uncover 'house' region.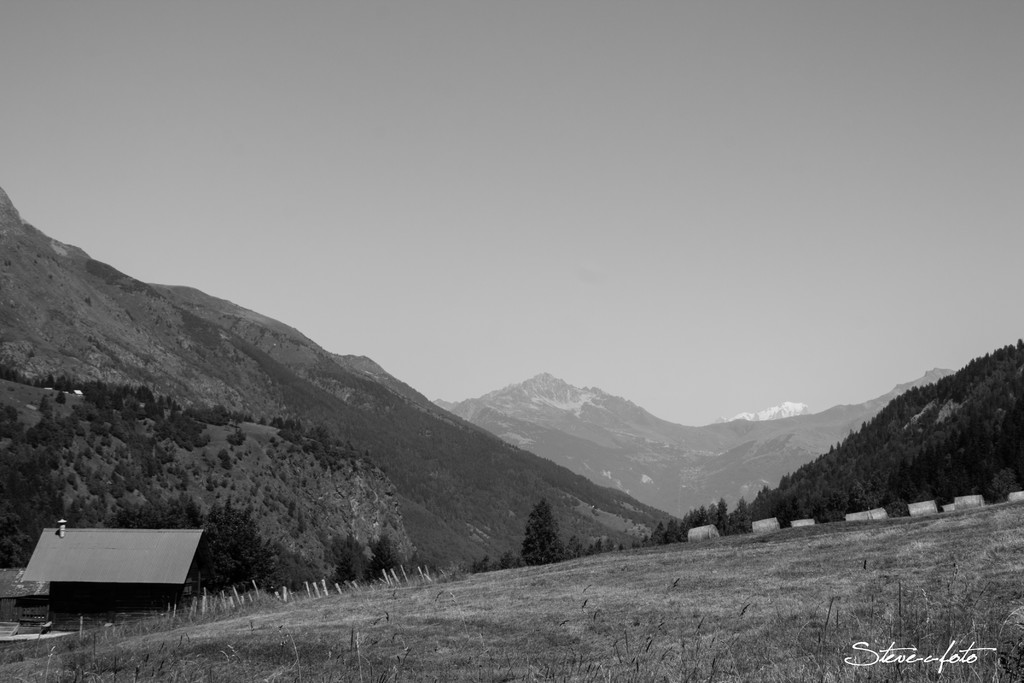
Uncovered: [17,520,204,629].
